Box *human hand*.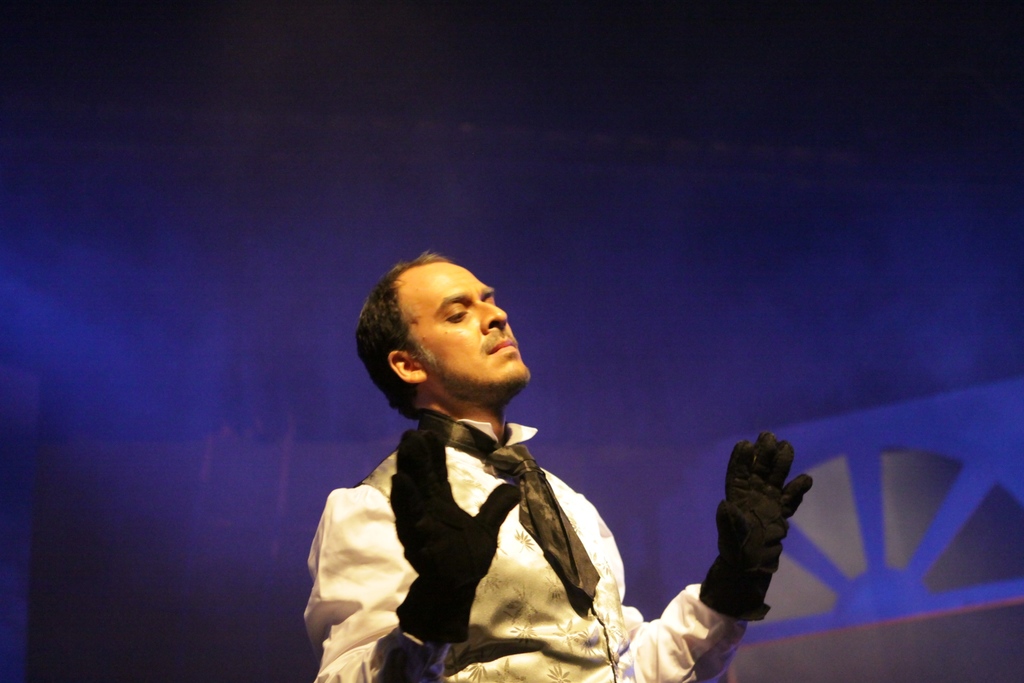
x1=388 y1=426 x2=524 y2=585.
